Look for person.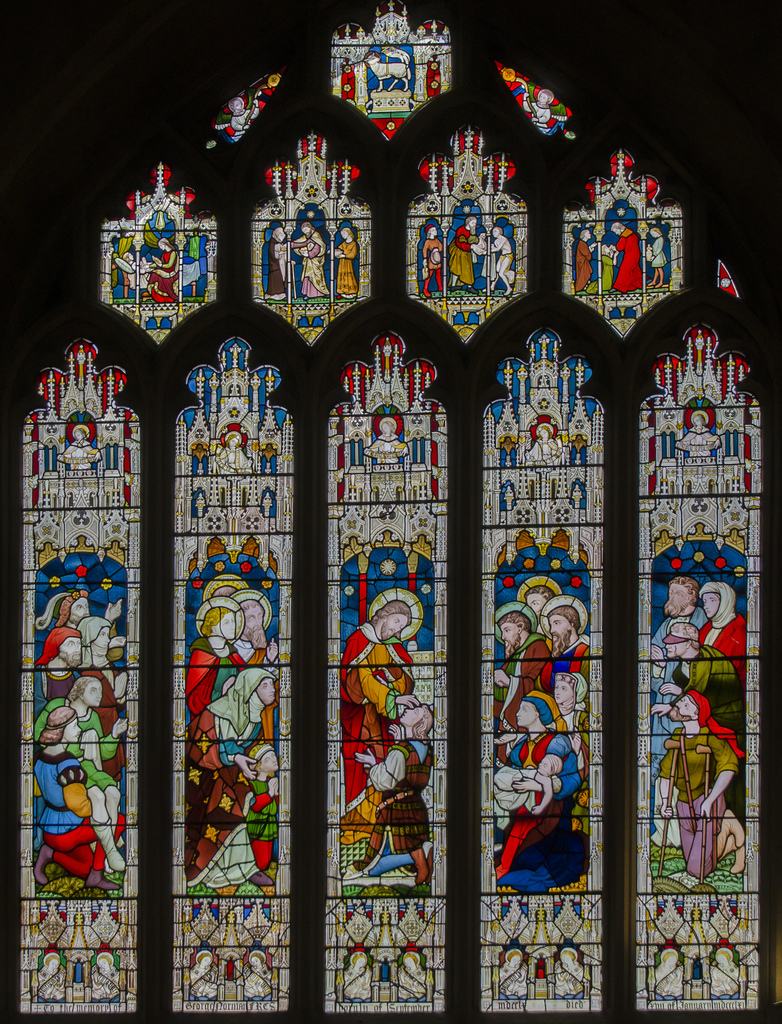
Found: (left=543, top=673, right=605, bottom=762).
